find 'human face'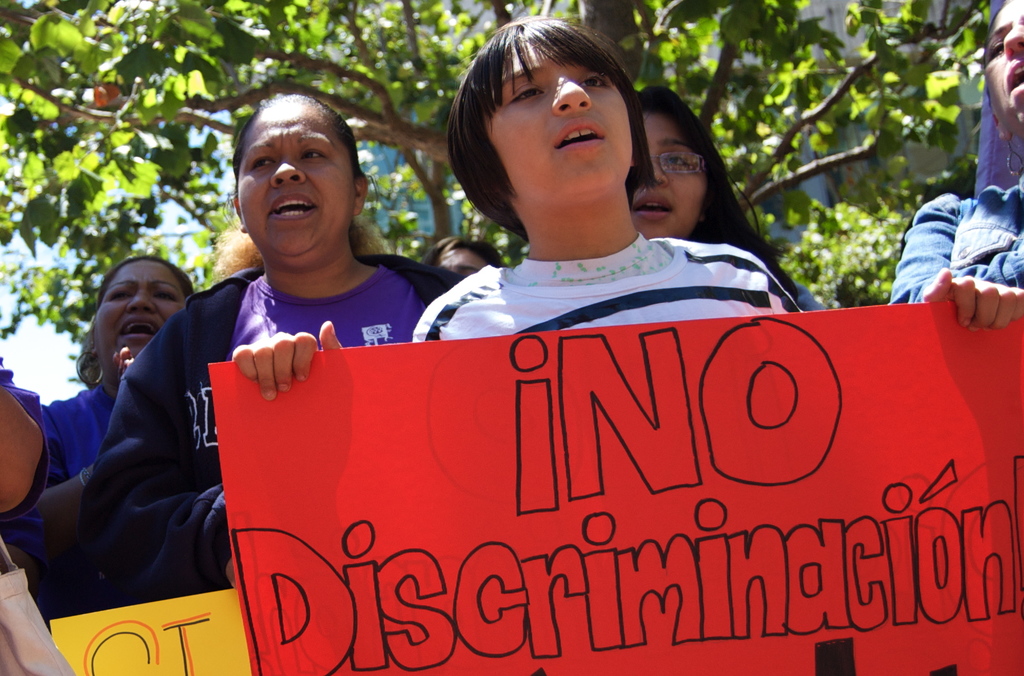
979, 0, 1023, 143
